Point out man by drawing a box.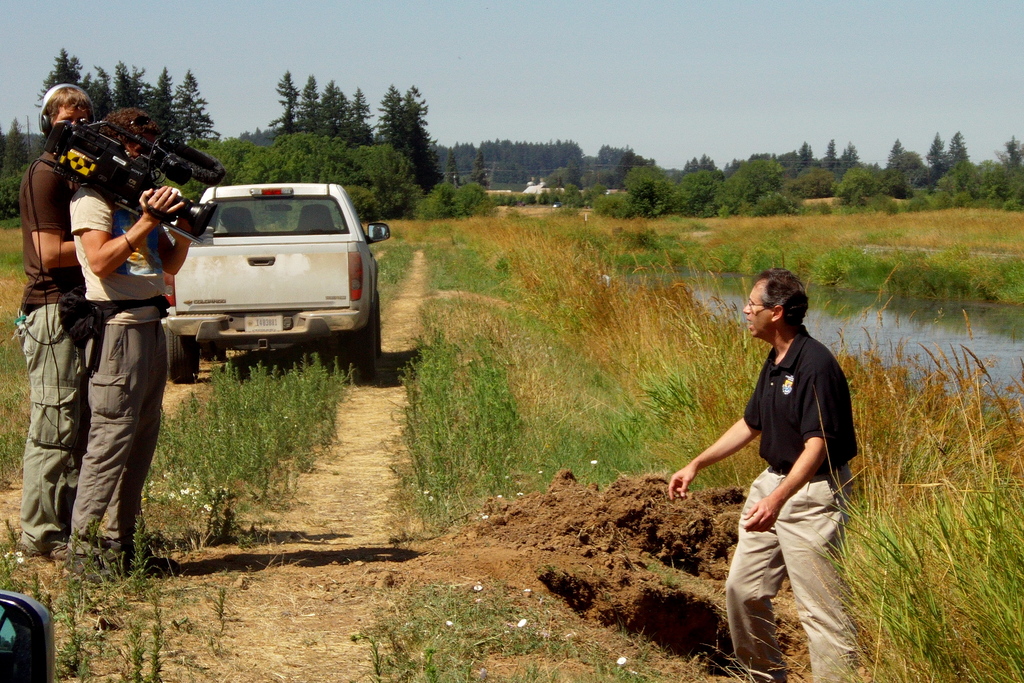
12:76:116:563.
